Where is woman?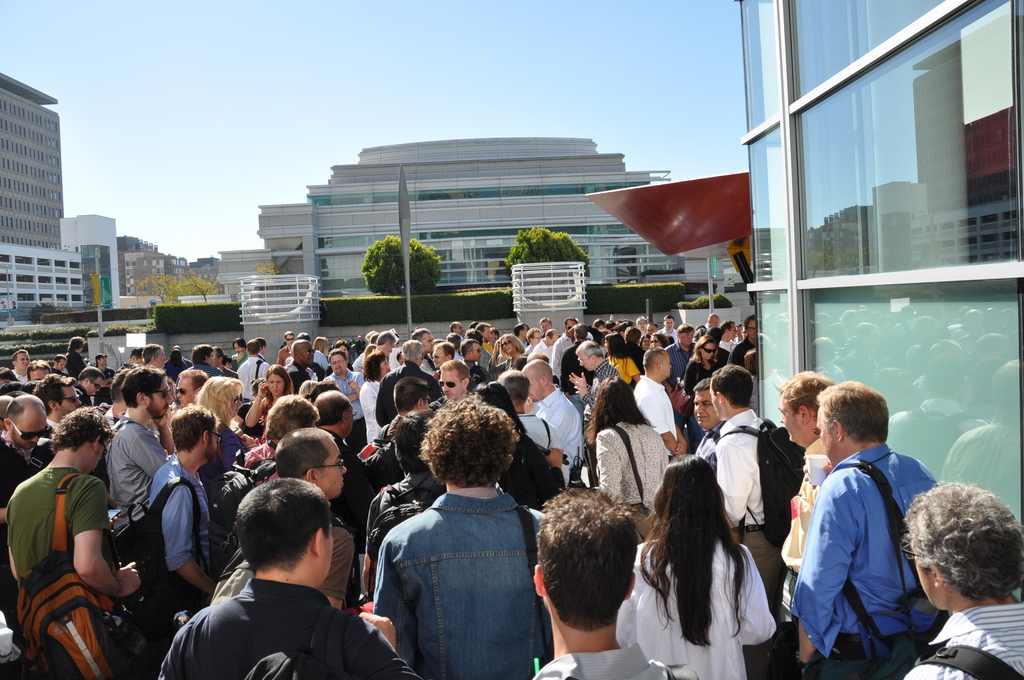
{"x1": 649, "y1": 332, "x2": 667, "y2": 353}.
